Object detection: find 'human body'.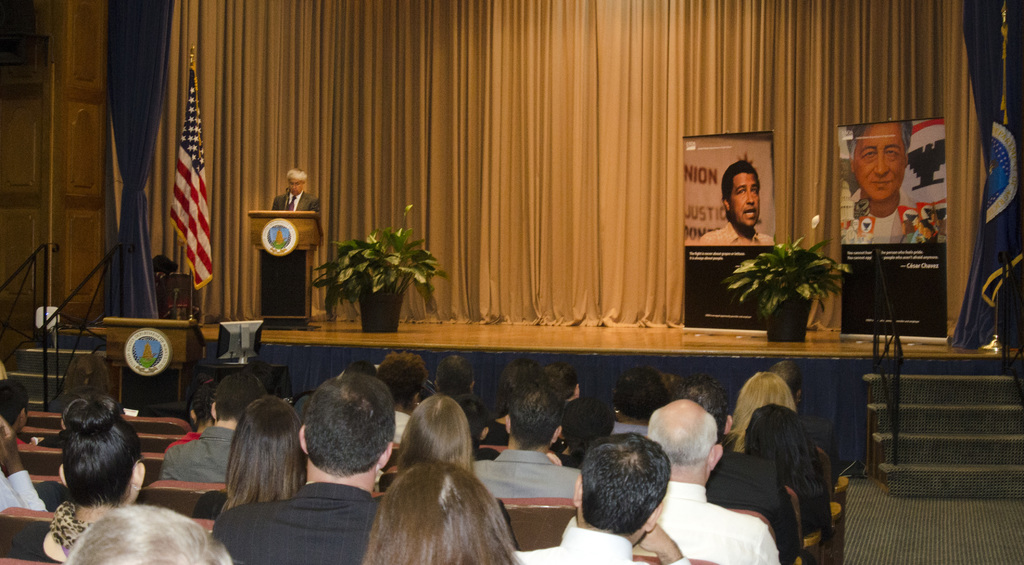
{"left": 70, "top": 503, "right": 235, "bottom": 564}.
